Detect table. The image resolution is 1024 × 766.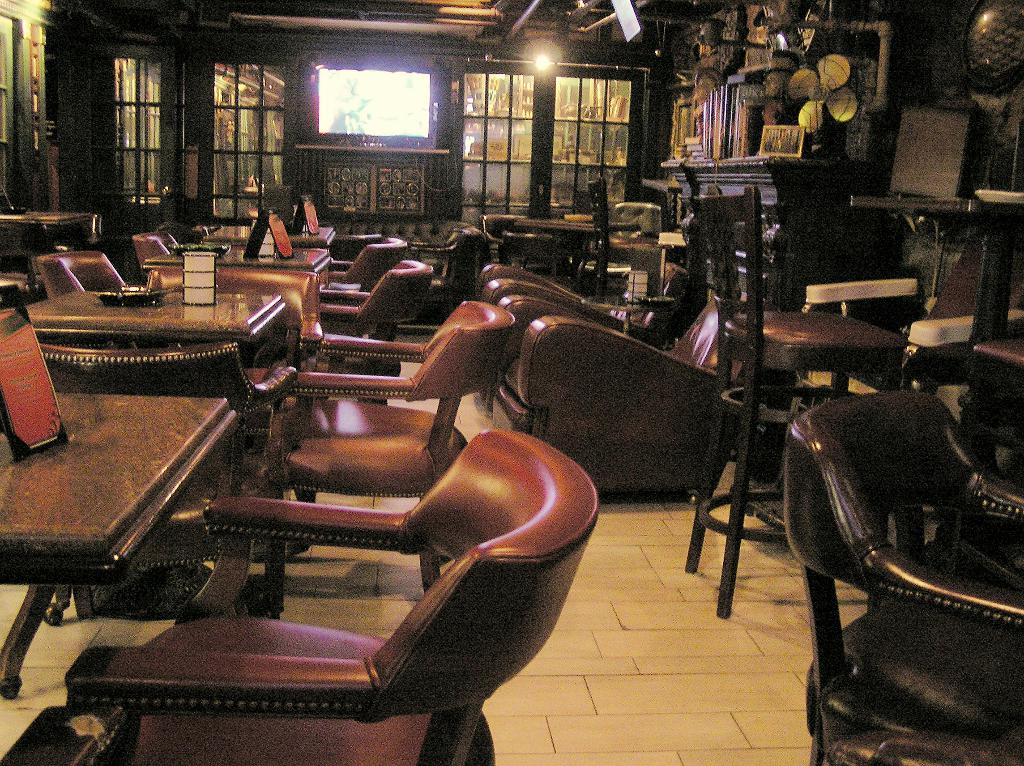
BBox(16, 281, 301, 369).
